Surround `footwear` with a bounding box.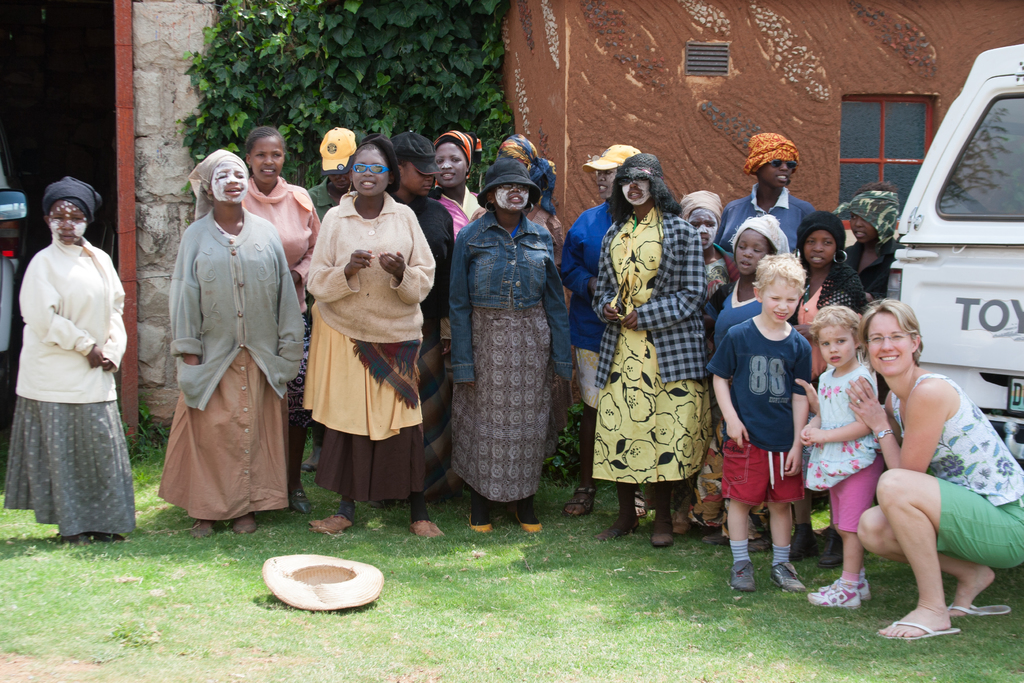
select_region(519, 495, 544, 541).
